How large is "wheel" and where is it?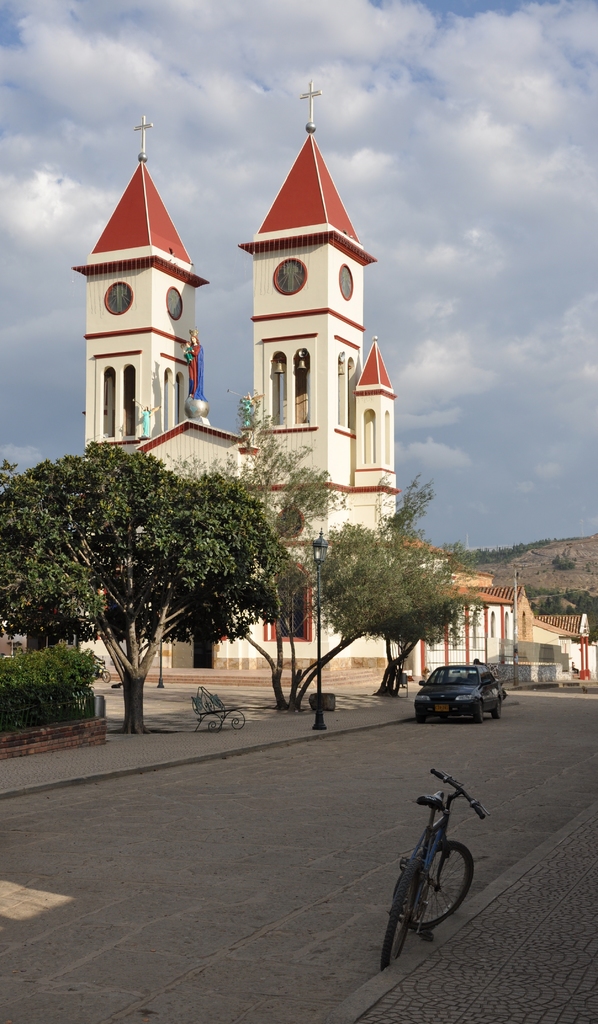
Bounding box: (416, 717, 426, 721).
